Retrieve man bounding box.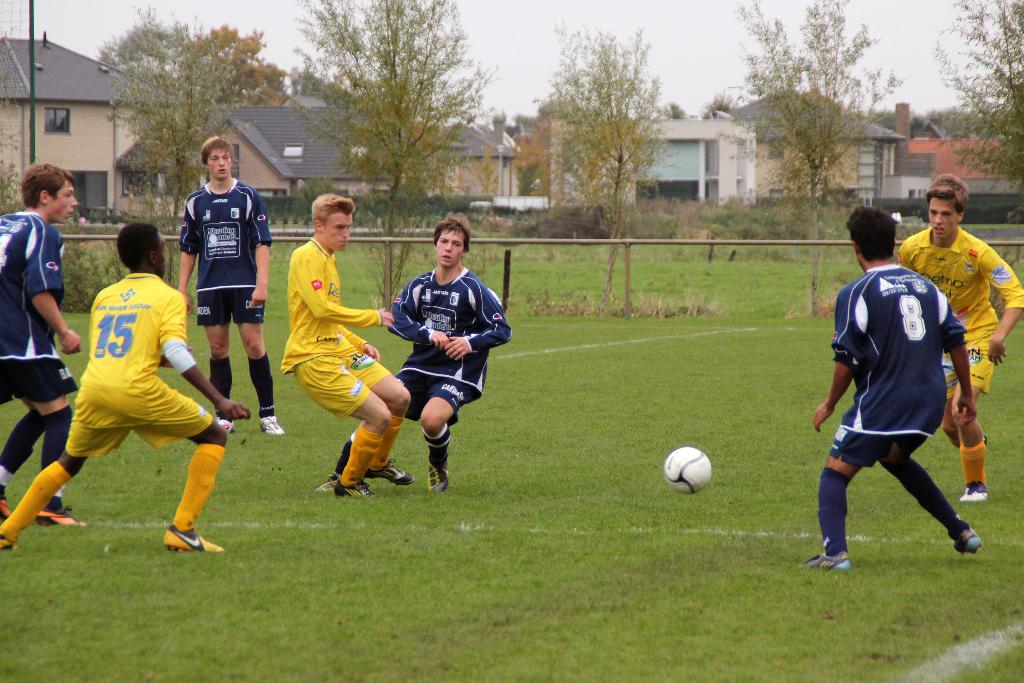
Bounding box: bbox=(0, 218, 253, 553).
